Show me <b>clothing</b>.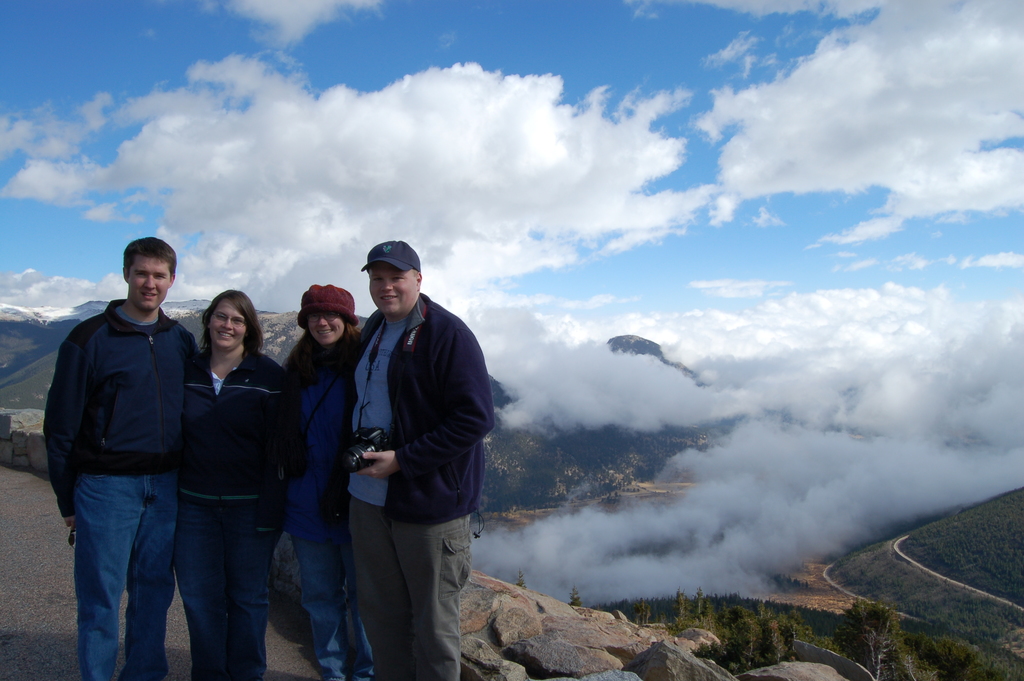
<b>clothing</b> is here: [344, 293, 497, 523].
